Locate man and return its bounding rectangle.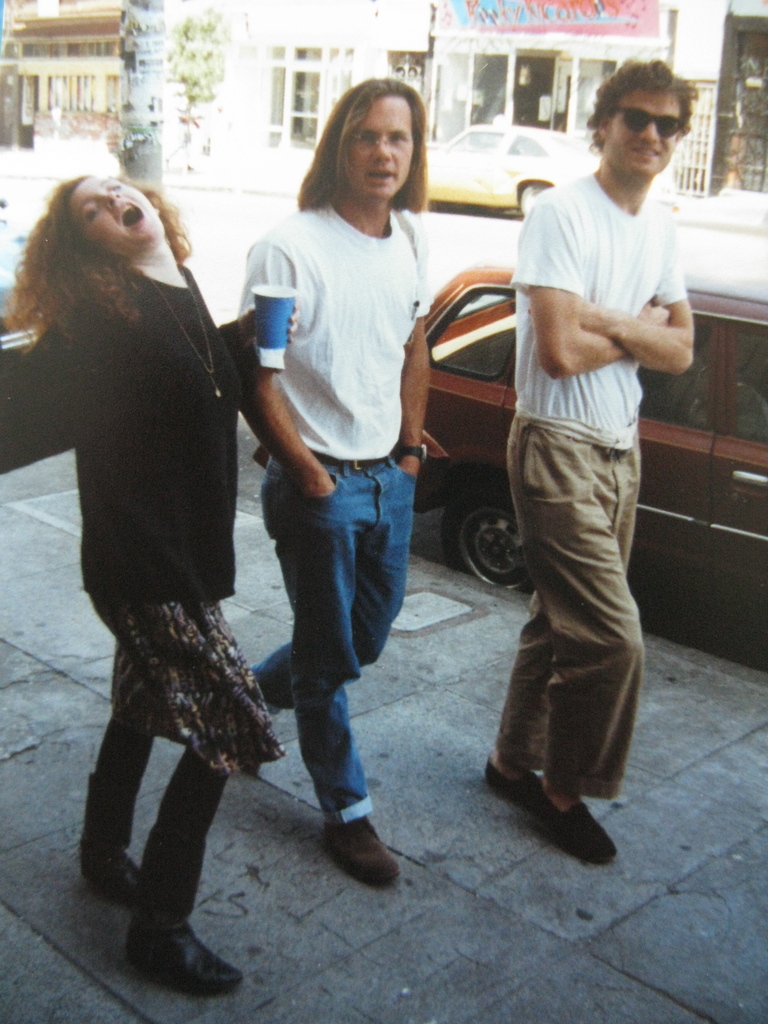
231,74,431,884.
